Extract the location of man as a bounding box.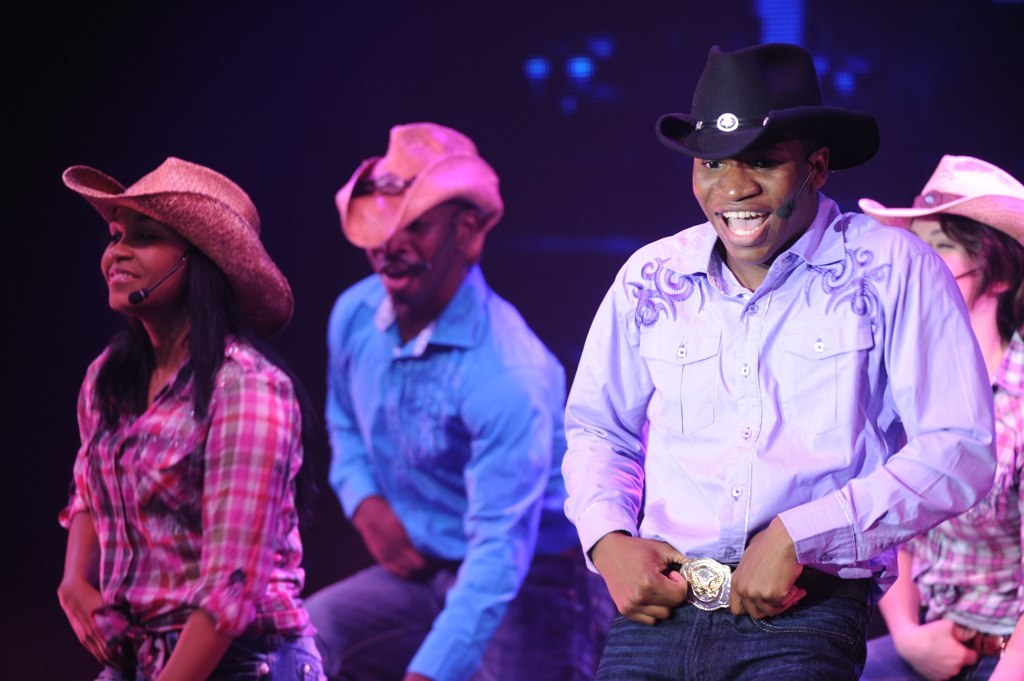
(x1=301, y1=122, x2=617, y2=680).
